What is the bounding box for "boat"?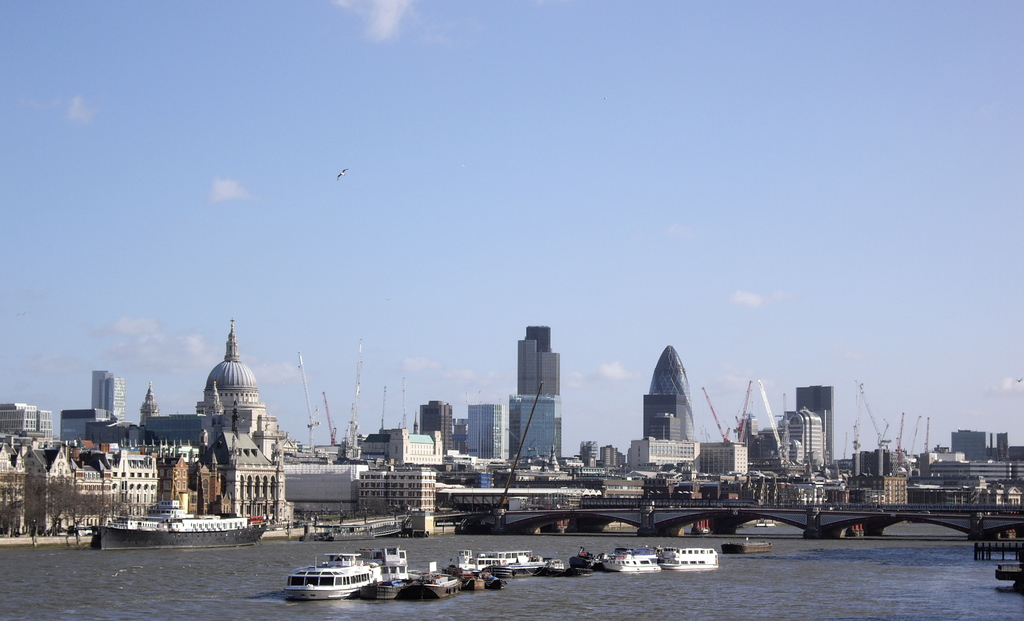
[x1=664, y1=544, x2=720, y2=573].
